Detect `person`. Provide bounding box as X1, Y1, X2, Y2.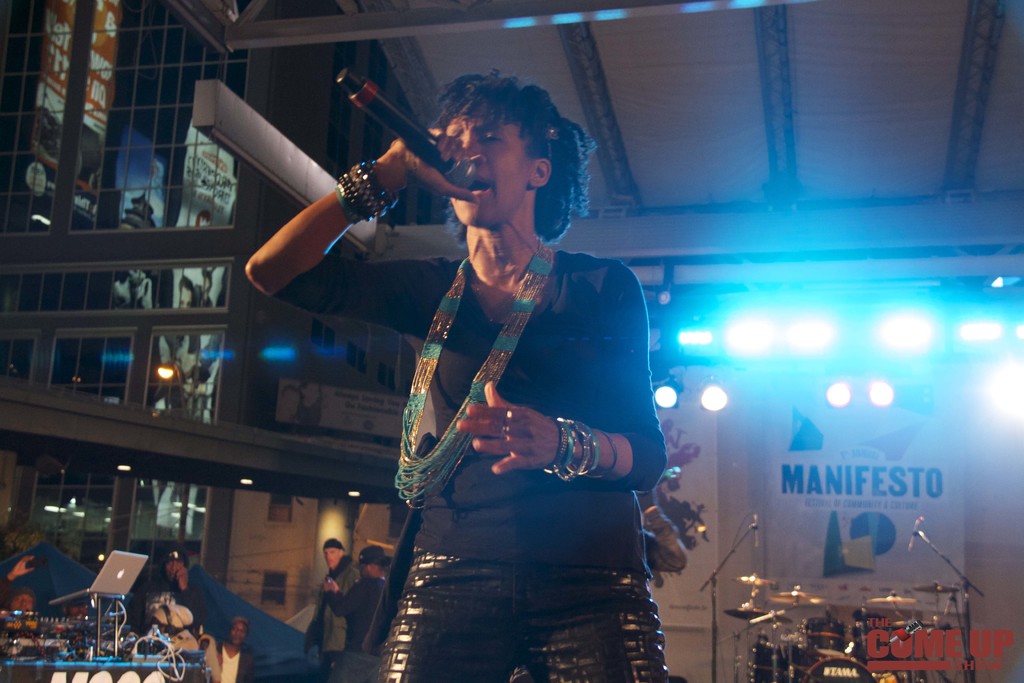
299, 382, 321, 427.
